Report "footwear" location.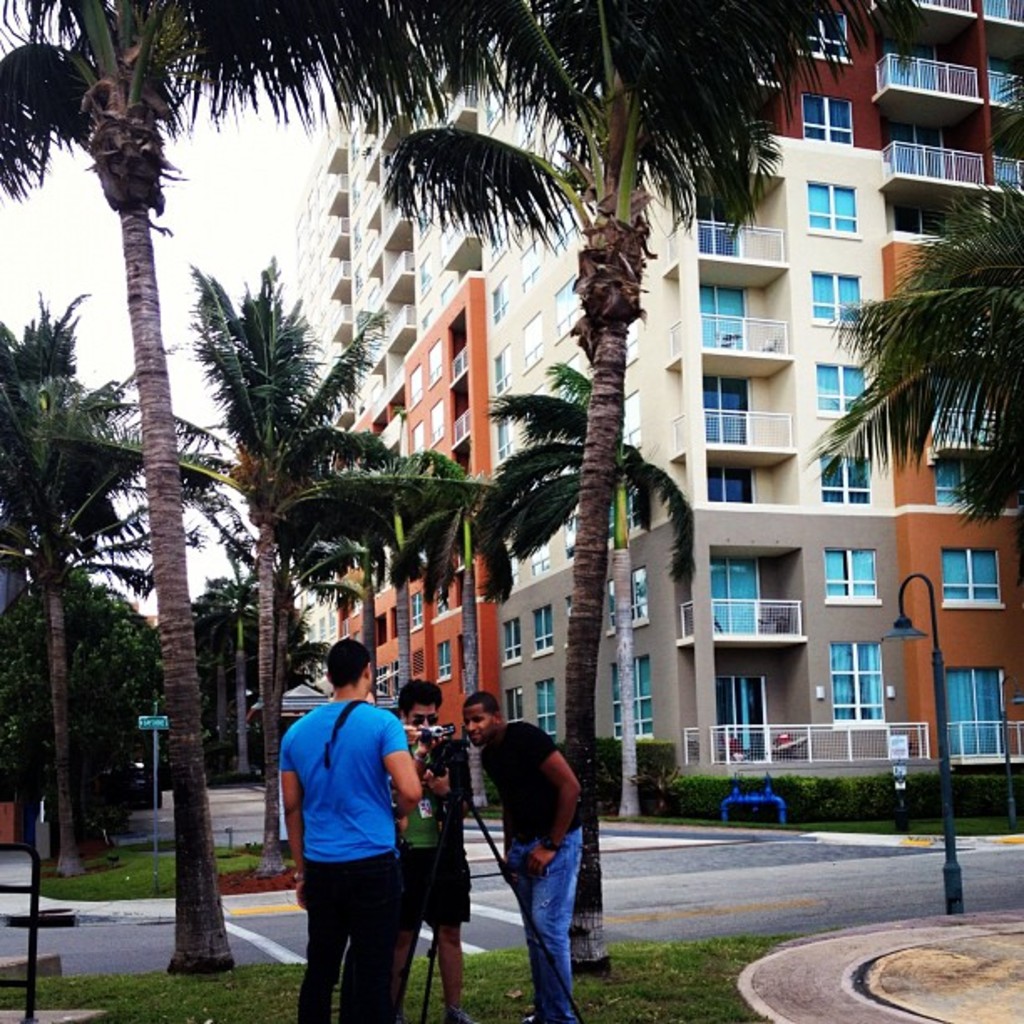
Report: l=445, t=1006, r=477, b=1022.
